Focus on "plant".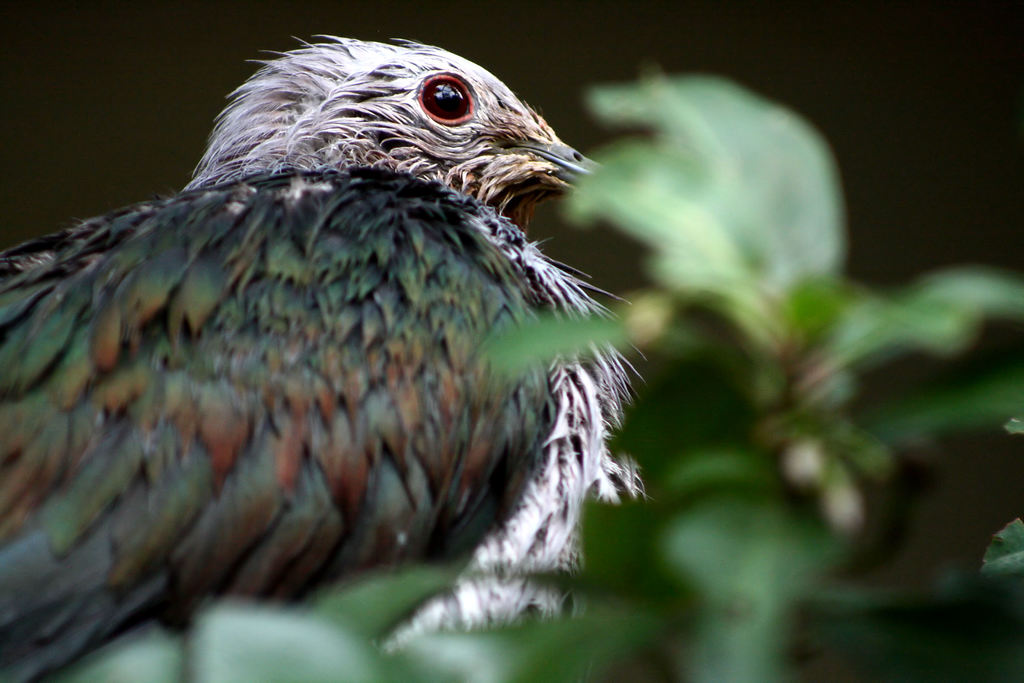
Focused at x1=577 y1=188 x2=977 y2=580.
